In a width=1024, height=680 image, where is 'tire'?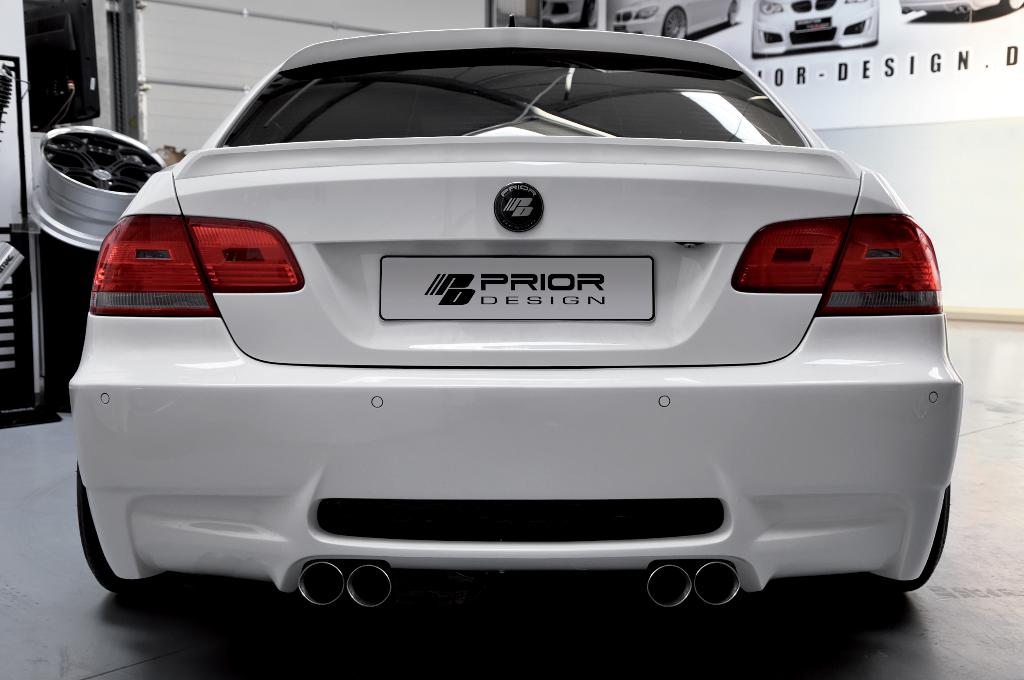
rect(76, 464, 214, 592).
